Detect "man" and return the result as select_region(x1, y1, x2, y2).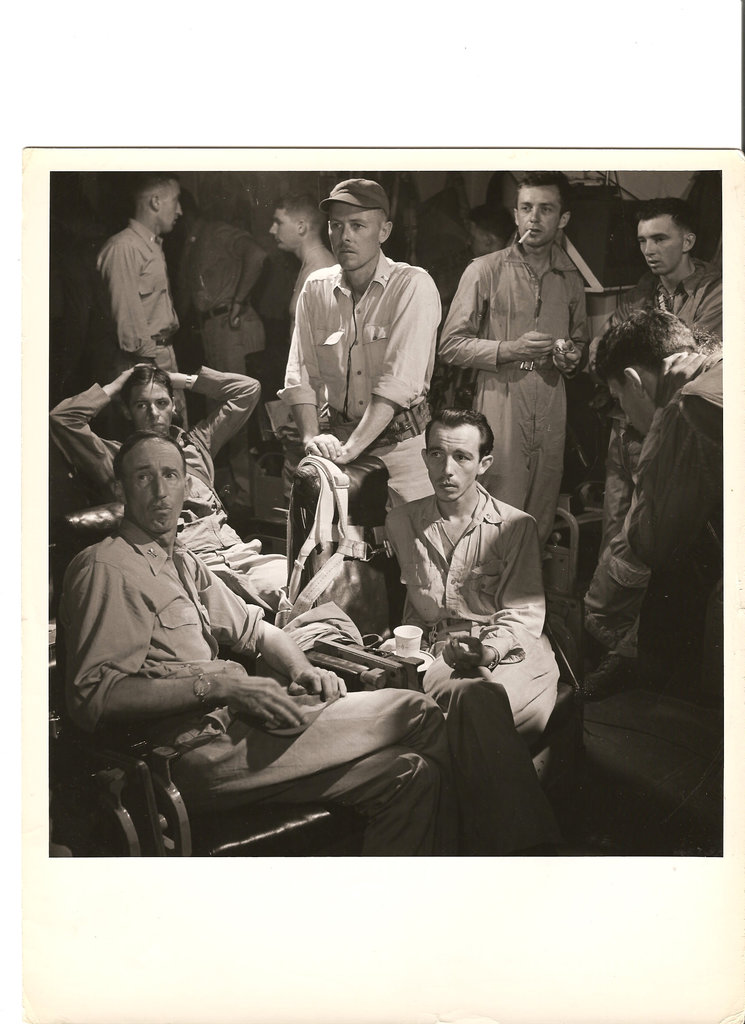
select_region(381, 410, 564, 848).
